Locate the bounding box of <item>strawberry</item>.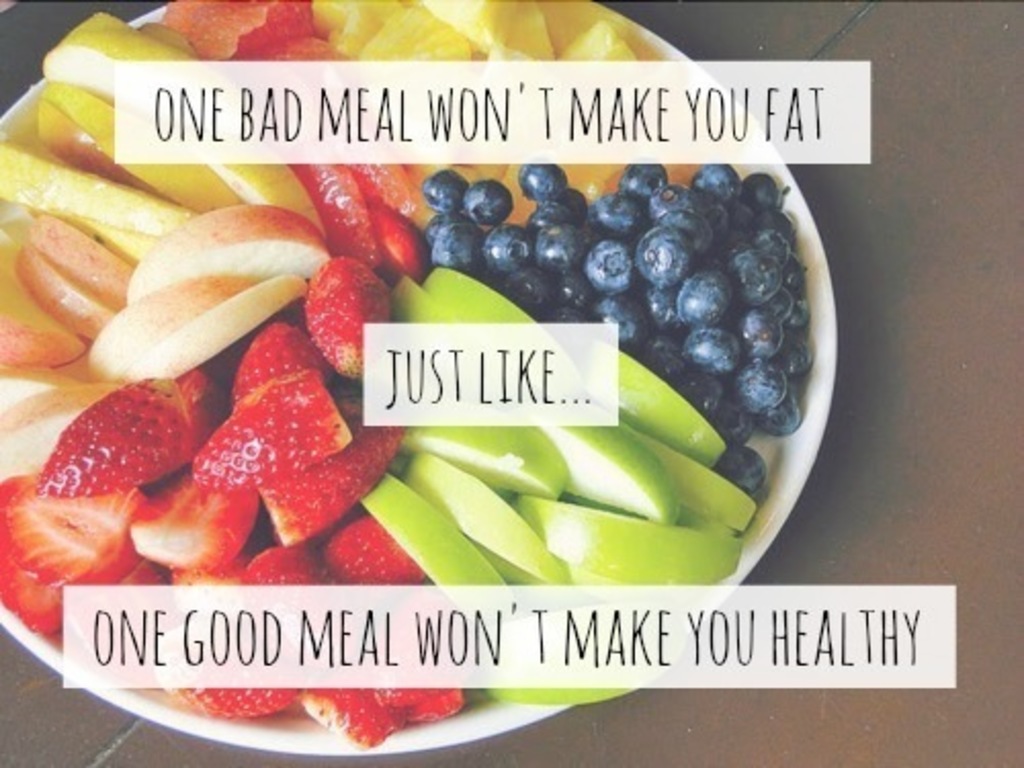
Bounding box: crop(242, 532, 322, 637).
